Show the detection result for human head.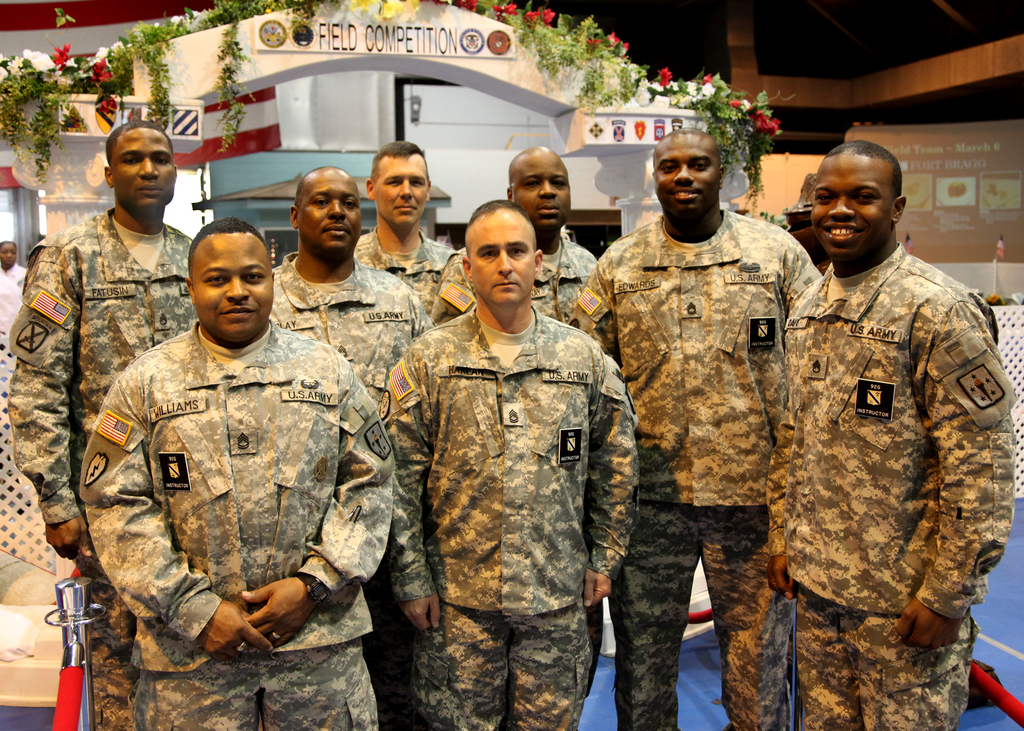
rect(362, 142, 429, 229).
